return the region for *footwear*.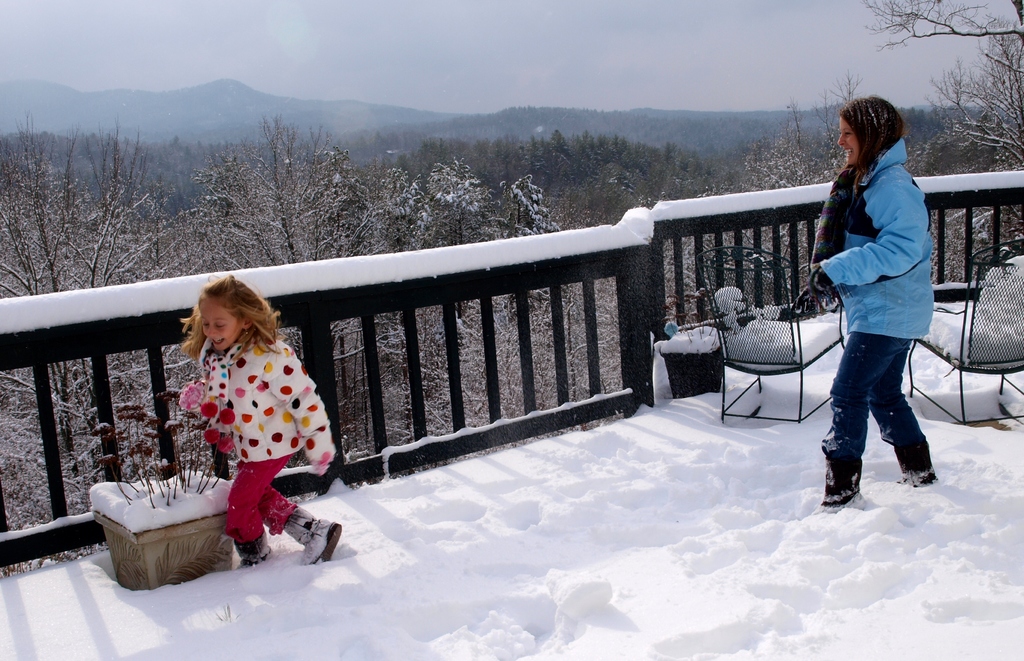
left=824, top=445, right=864, bottom=506.
